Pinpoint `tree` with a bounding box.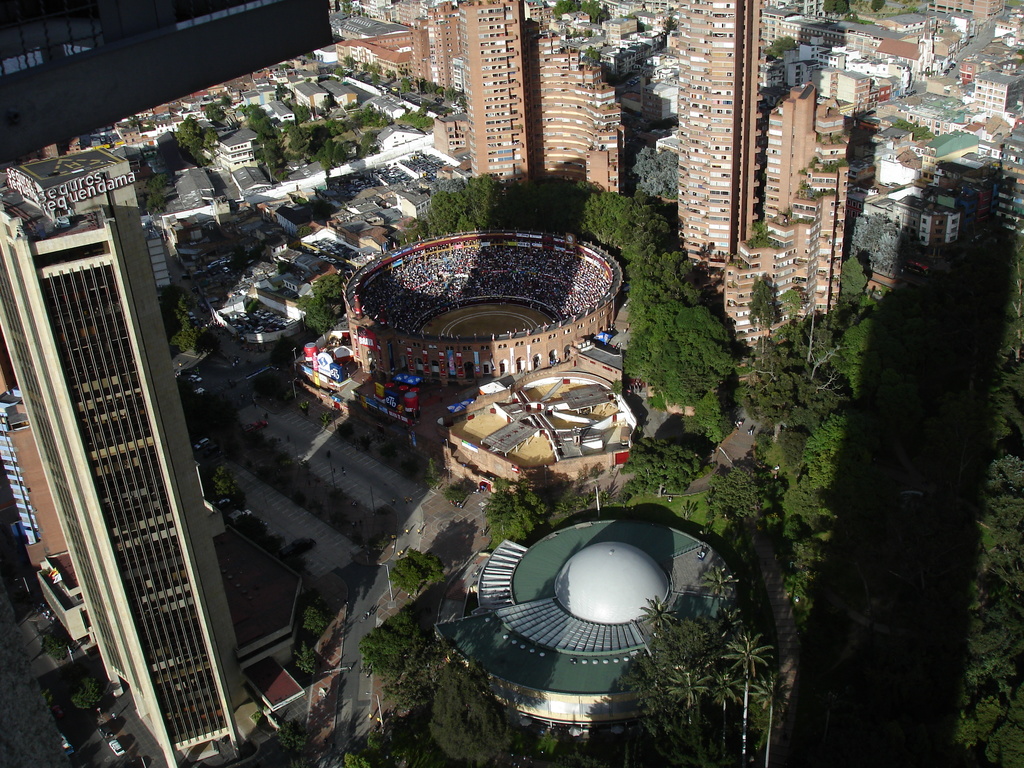
[left=207, top=97, right=228, bottom=126].
